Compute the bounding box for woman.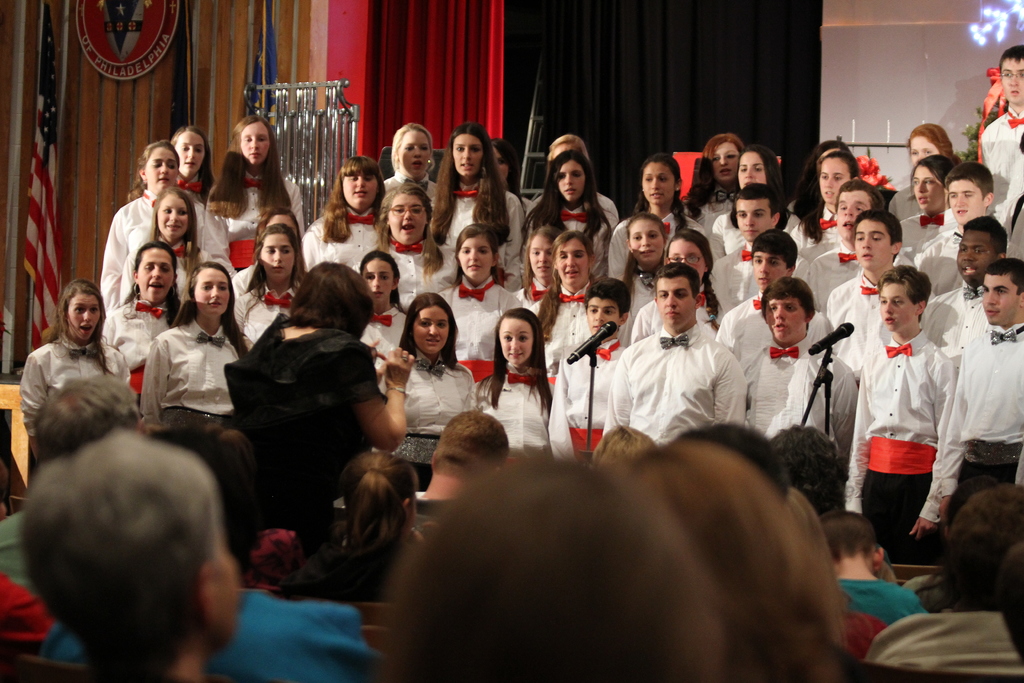
(201, 115, 301, 274).
